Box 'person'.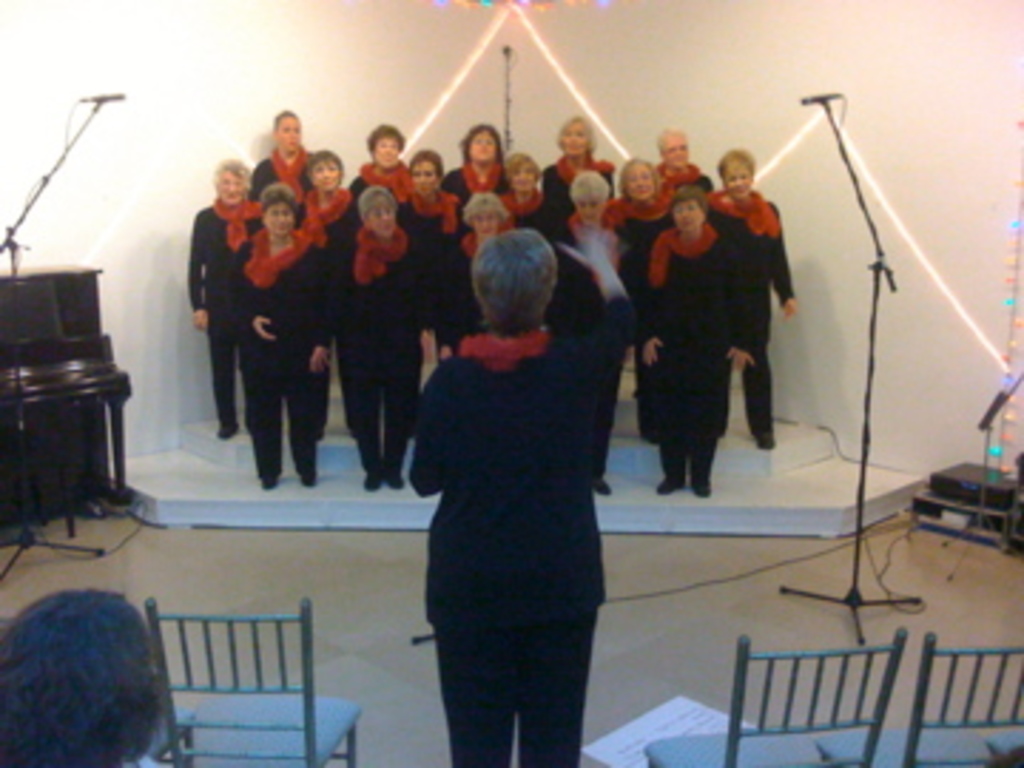
(193,159,265,435).
